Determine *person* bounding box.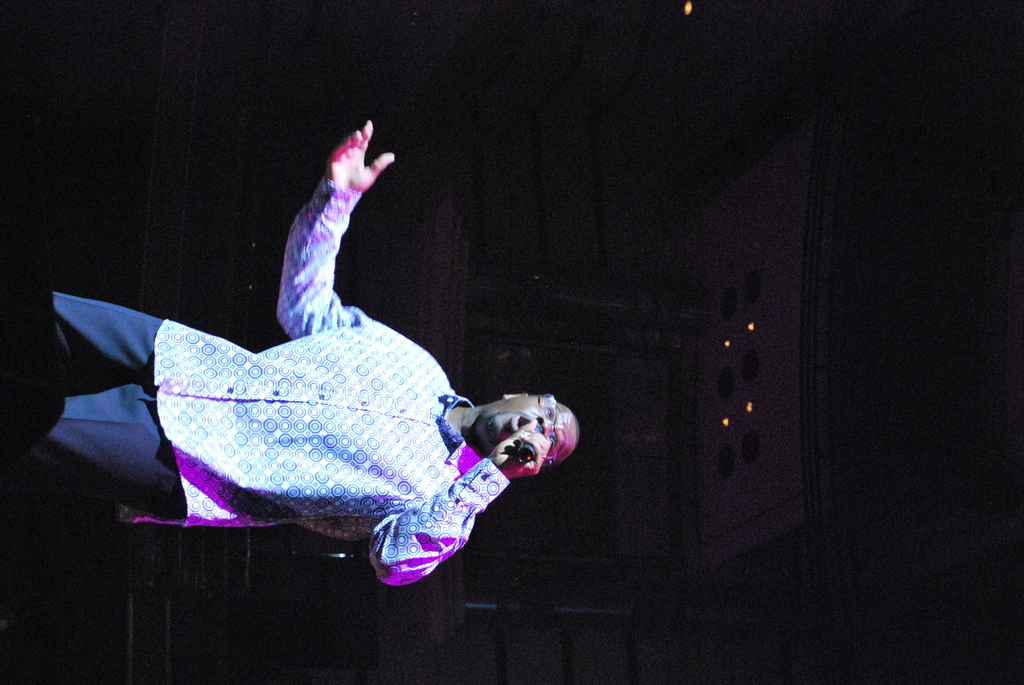
Determined: Rect(61, 111, 578, 595).
